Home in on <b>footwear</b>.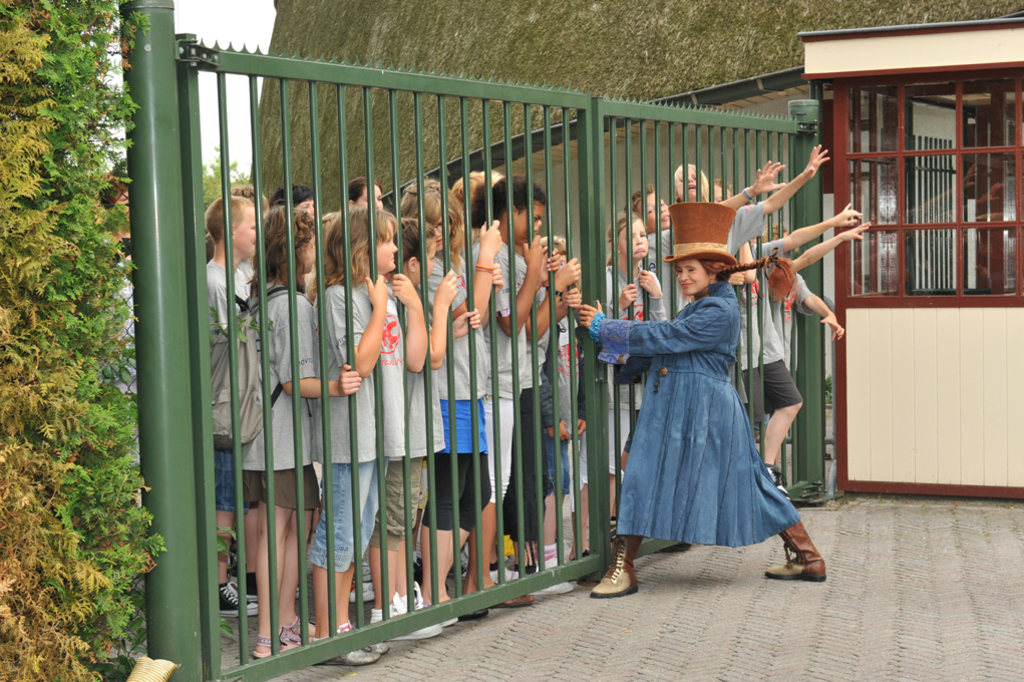
Homed in at <box>275,614,313,639</box>.
